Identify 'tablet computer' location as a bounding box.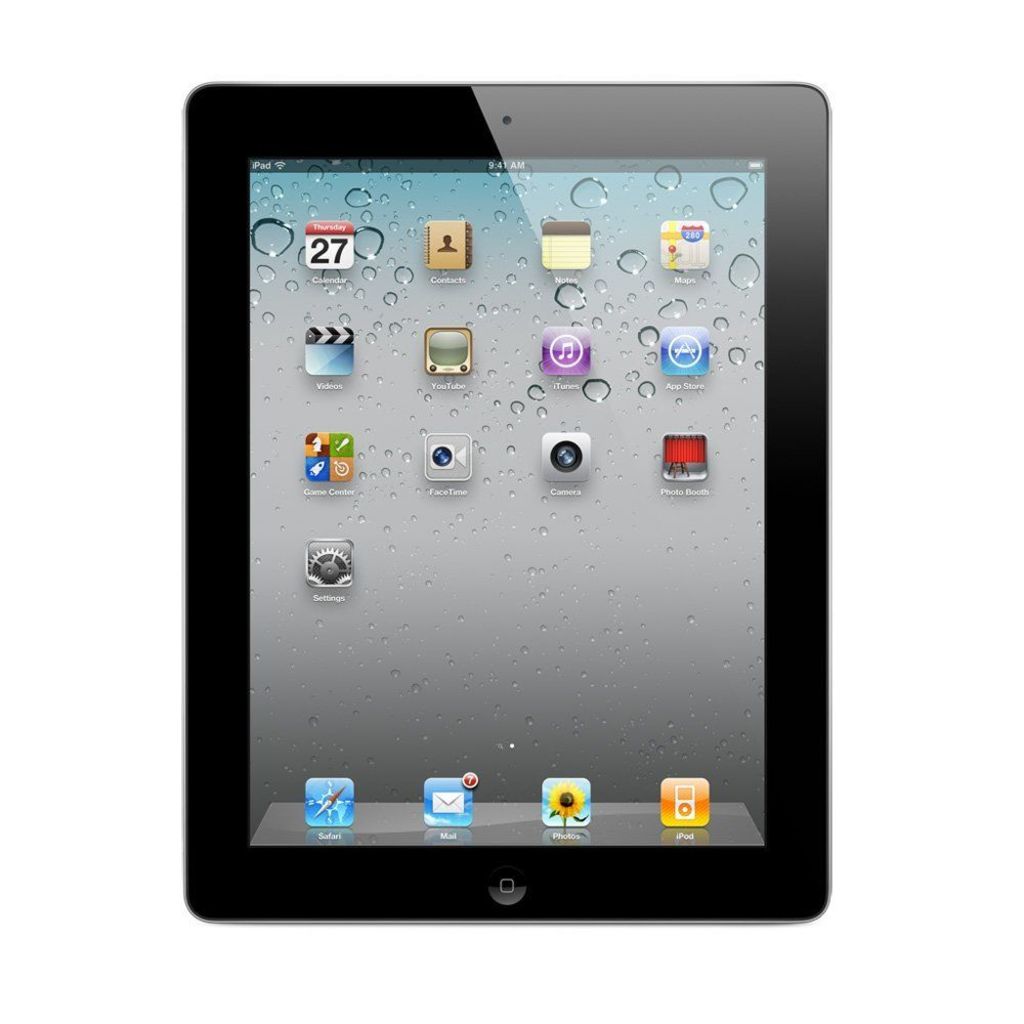
179:79:840:933.
